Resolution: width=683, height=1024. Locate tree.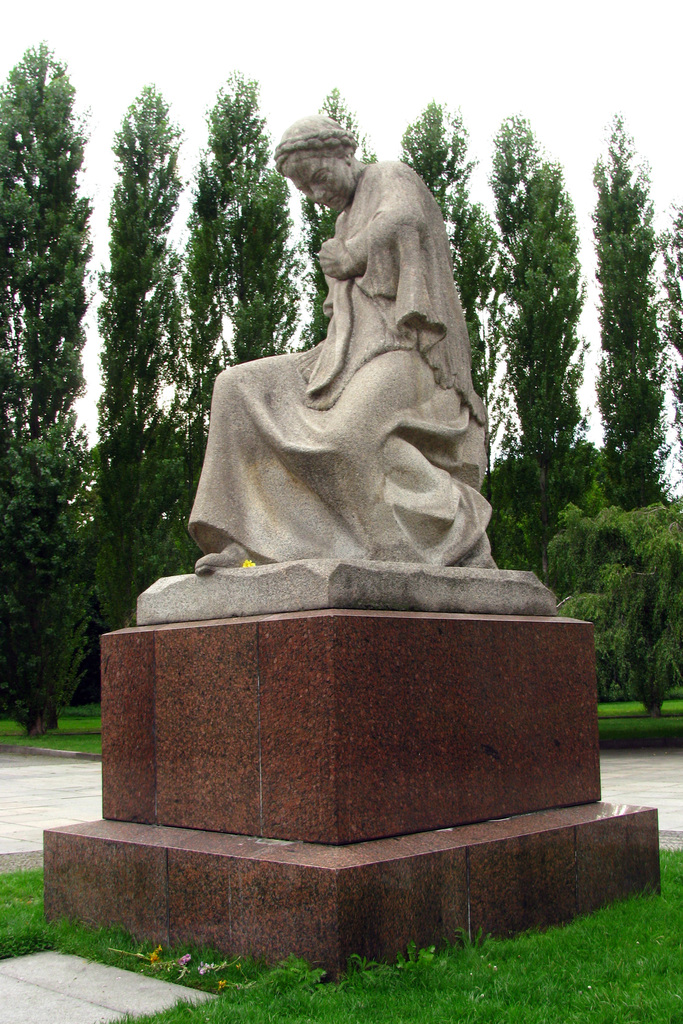
region(396, 102, 513, 390).
